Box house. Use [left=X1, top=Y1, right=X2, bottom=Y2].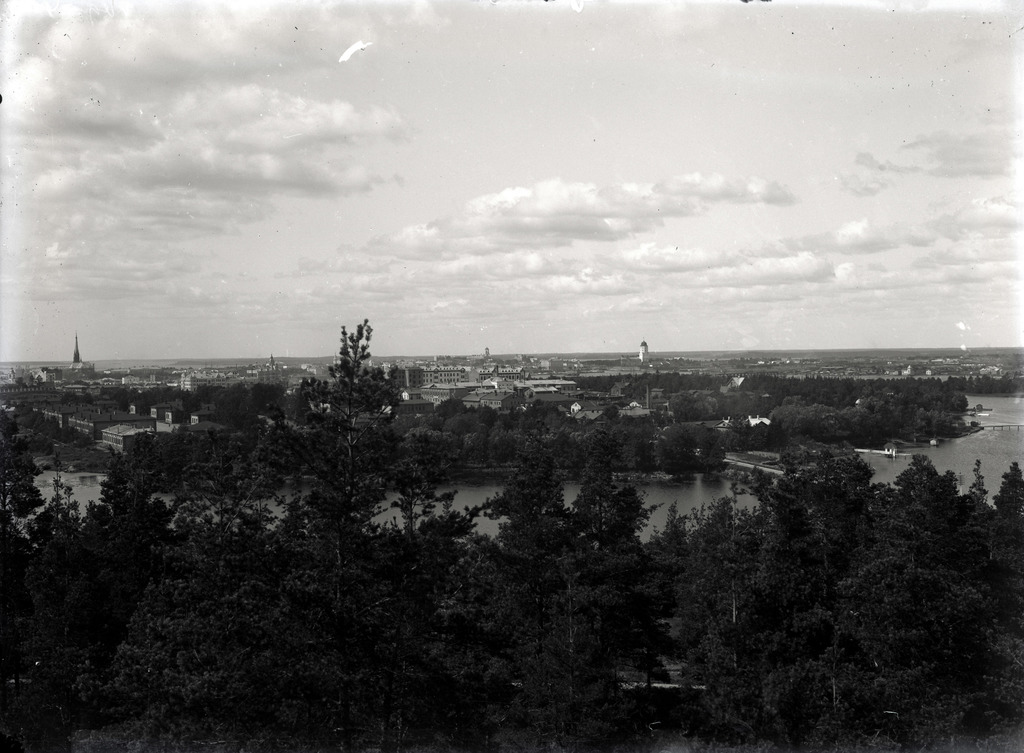
[left=616, top=391, right=660, bottom=425].
